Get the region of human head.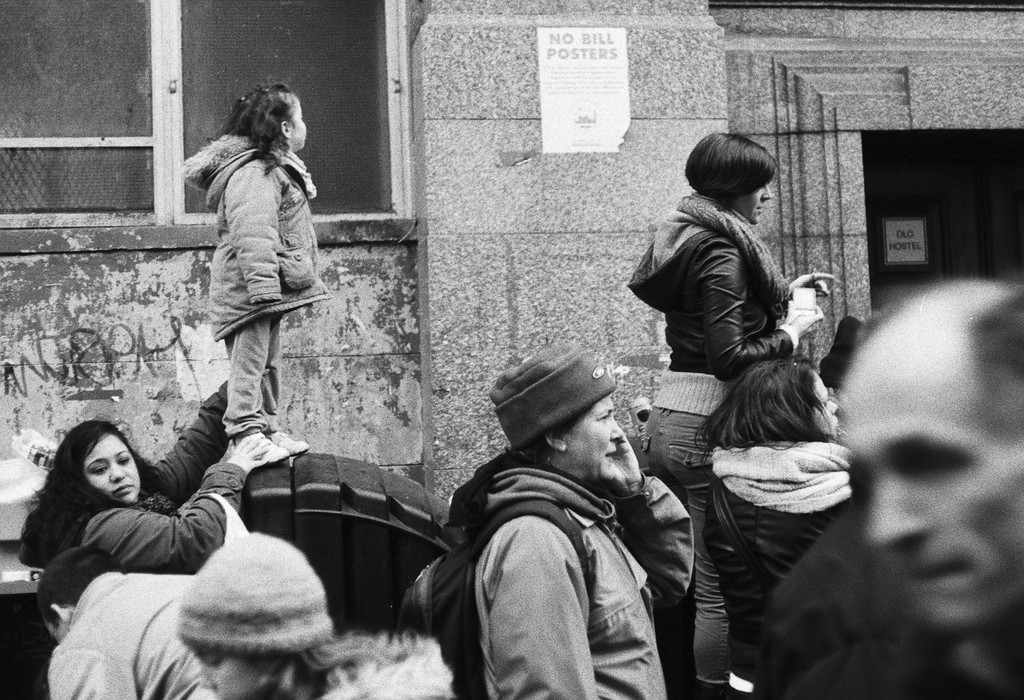
locate(835, 289, 1007, 589).
